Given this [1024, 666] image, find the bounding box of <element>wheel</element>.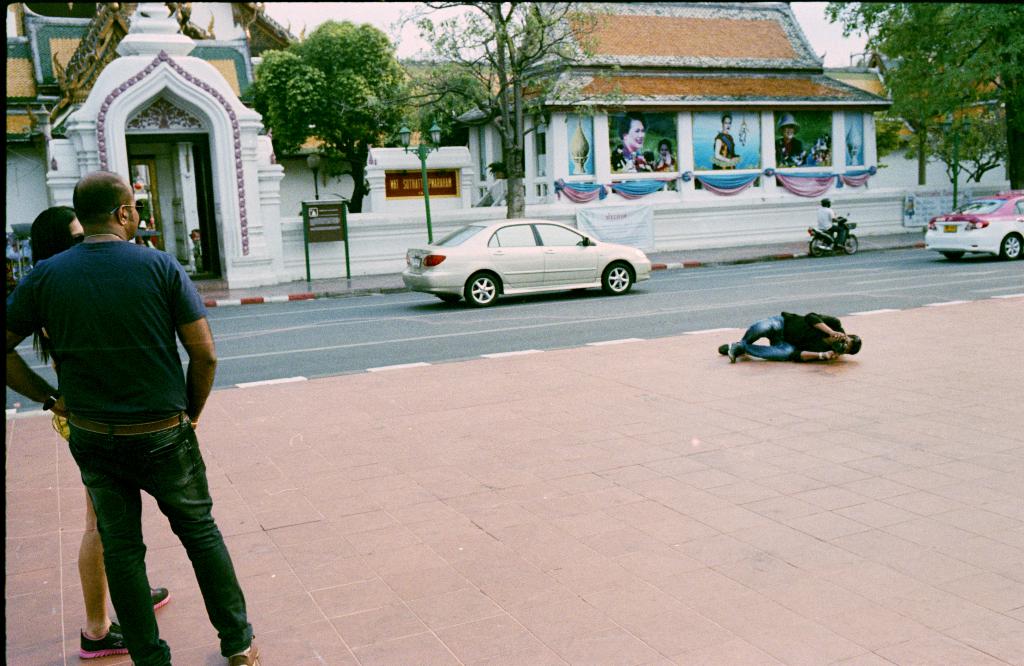
box=[844, 237, 859, 254].
